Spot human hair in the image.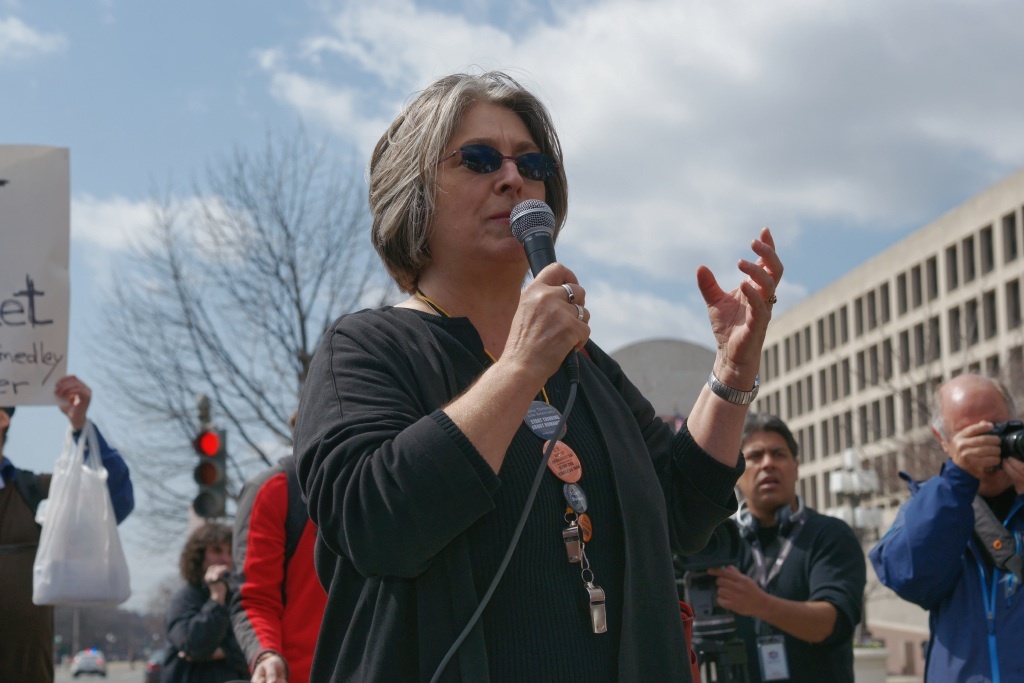
human hair found at Rect(368, 70, 567, 293).
